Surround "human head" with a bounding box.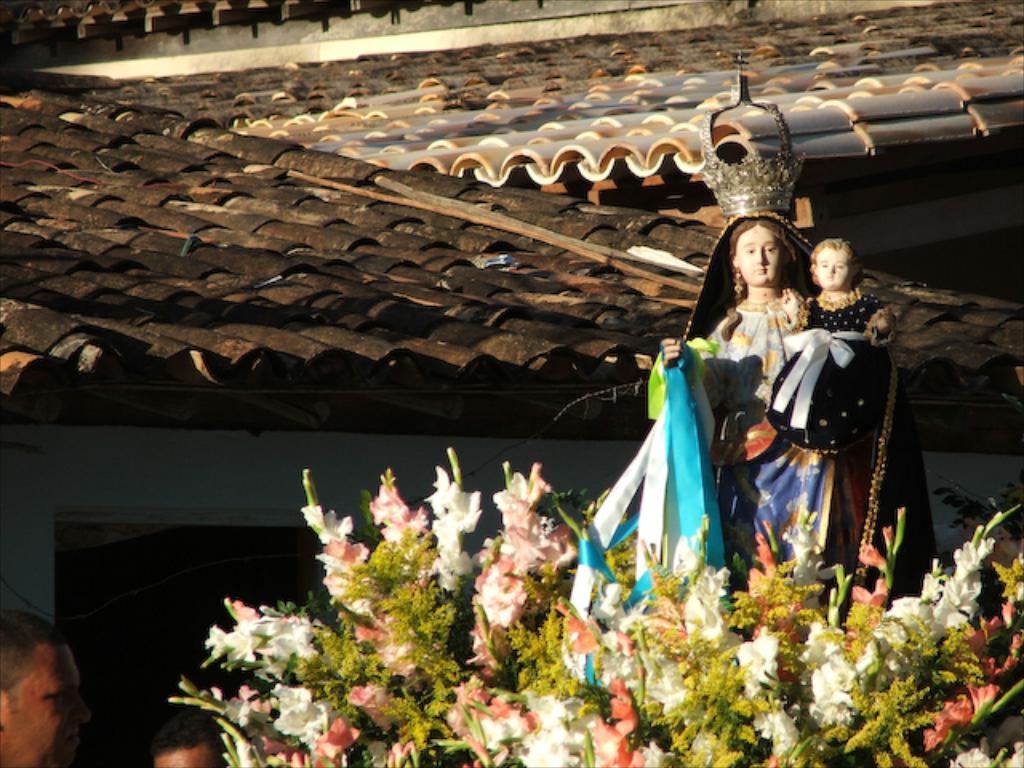
{"x1": 0, "y1": 643, "x2": 82, "y2": 754}.
